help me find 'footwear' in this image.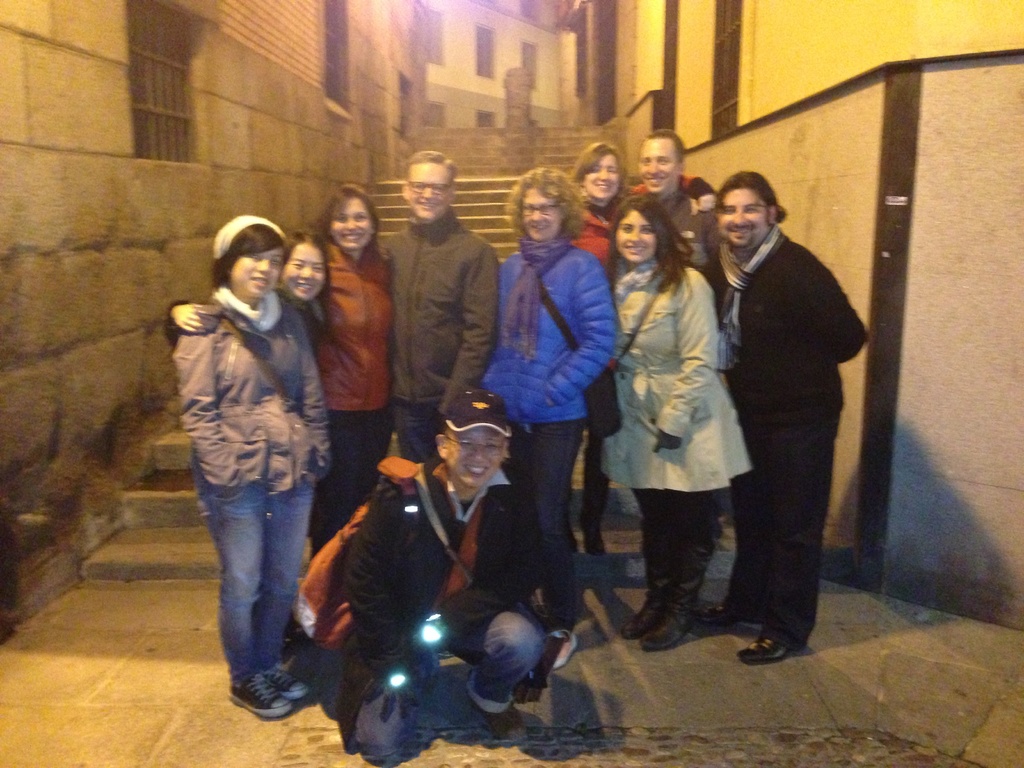
Found it: box(737, 636, 789, 660).
